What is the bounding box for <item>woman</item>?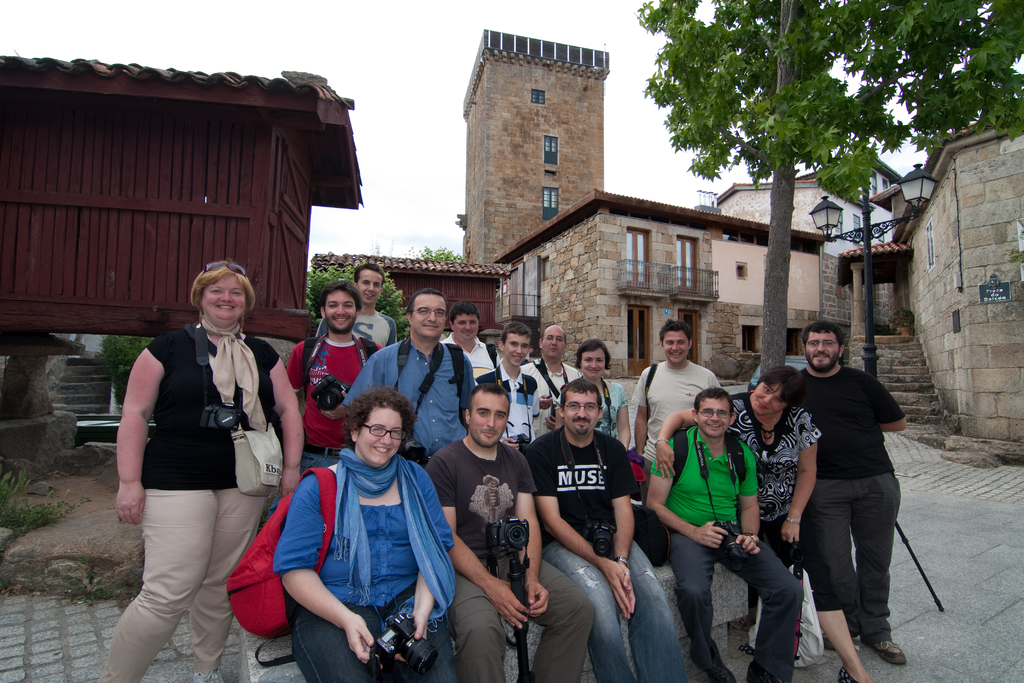
detection(93, 259, 309, 682).
